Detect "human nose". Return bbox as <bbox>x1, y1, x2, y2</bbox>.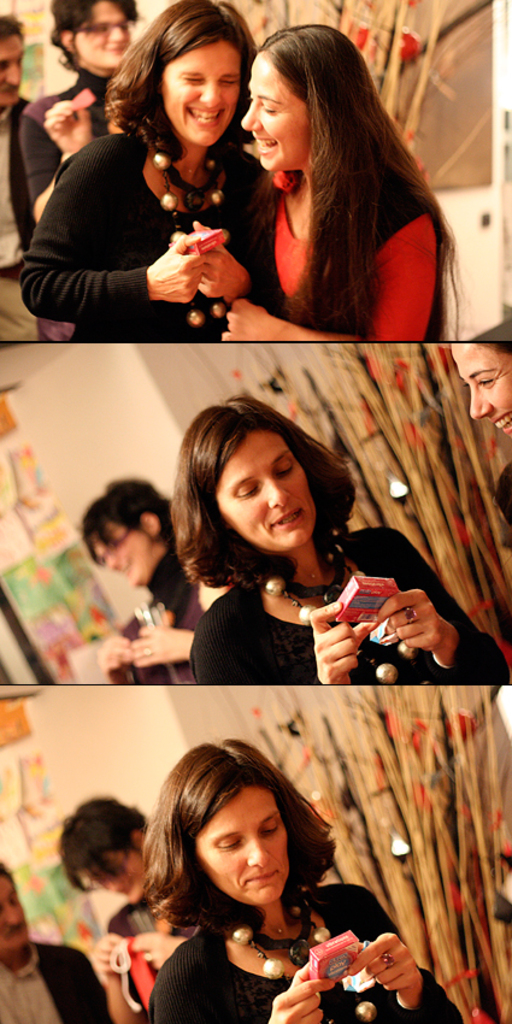
<bbox>266, 481, 290, 508</bbox>.
